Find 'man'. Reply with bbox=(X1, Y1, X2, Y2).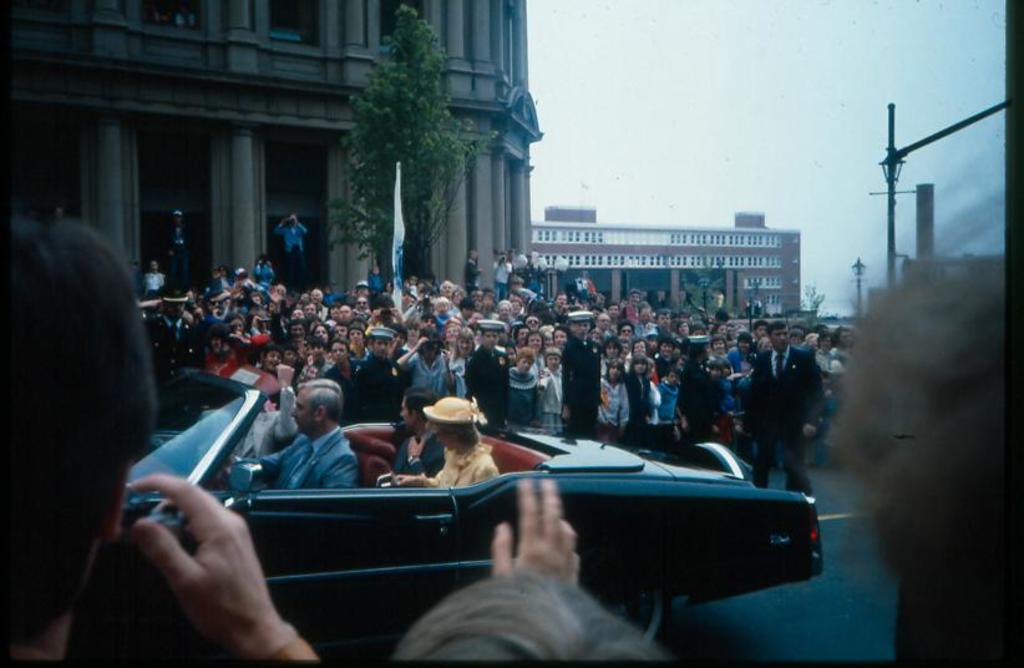
bbox=(549, 292, 567, 318).
